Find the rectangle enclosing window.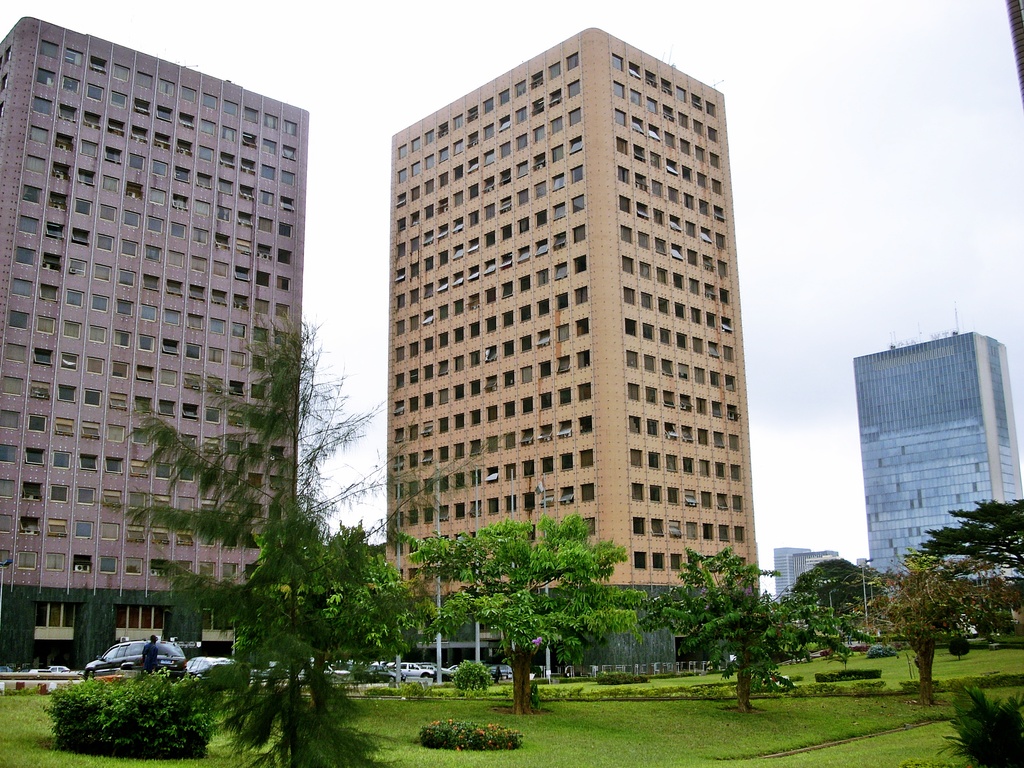
(282, 198, 293, 214).
